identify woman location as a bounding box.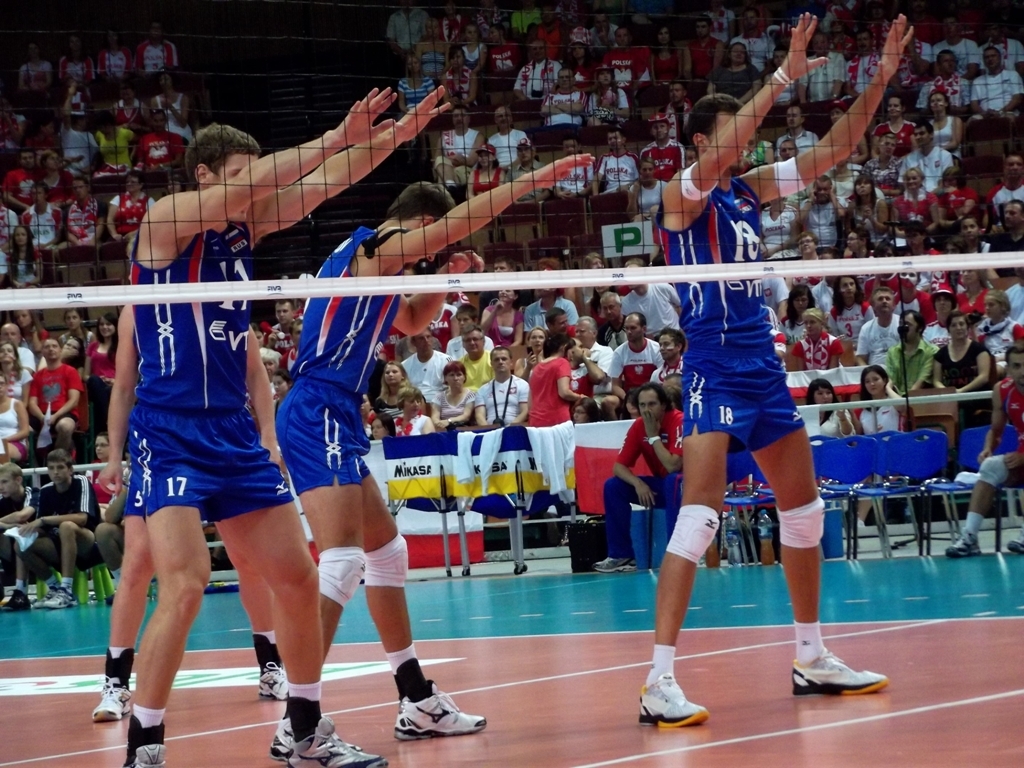
detection(933, 317, 996, 392).
